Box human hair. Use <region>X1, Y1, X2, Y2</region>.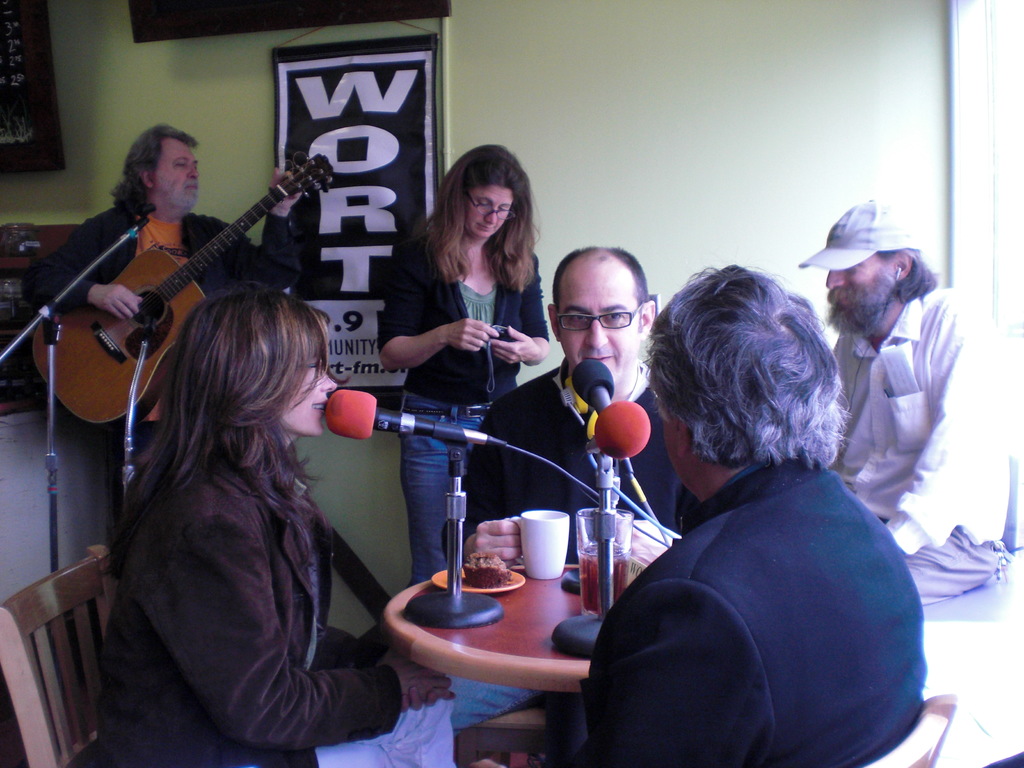
<region>640, 262, 853, 472</region>.
